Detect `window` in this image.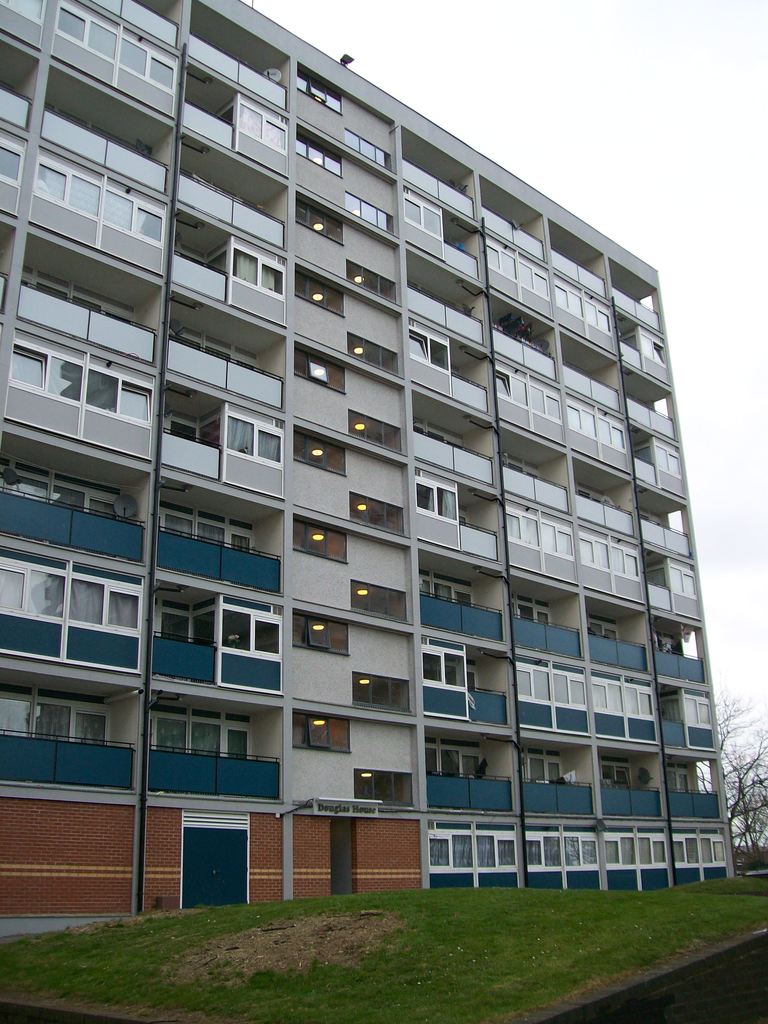
Detection: box(417, 479, 457, 519).
